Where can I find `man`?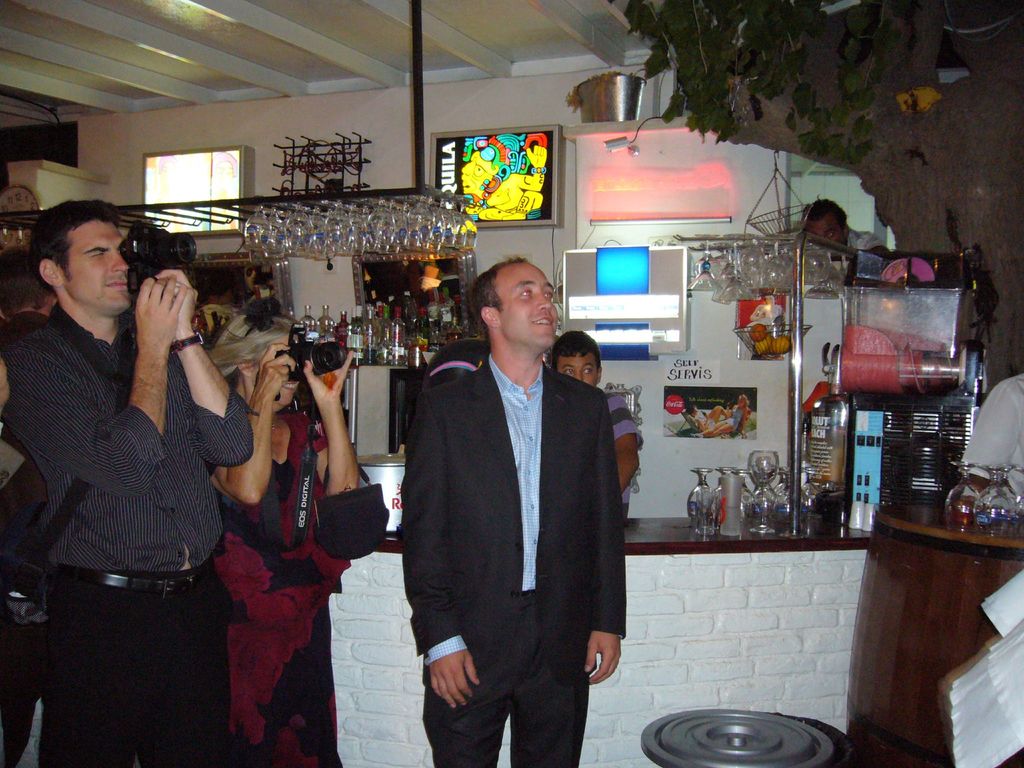
You can find it at BBox(683, 403, 732, 428).
